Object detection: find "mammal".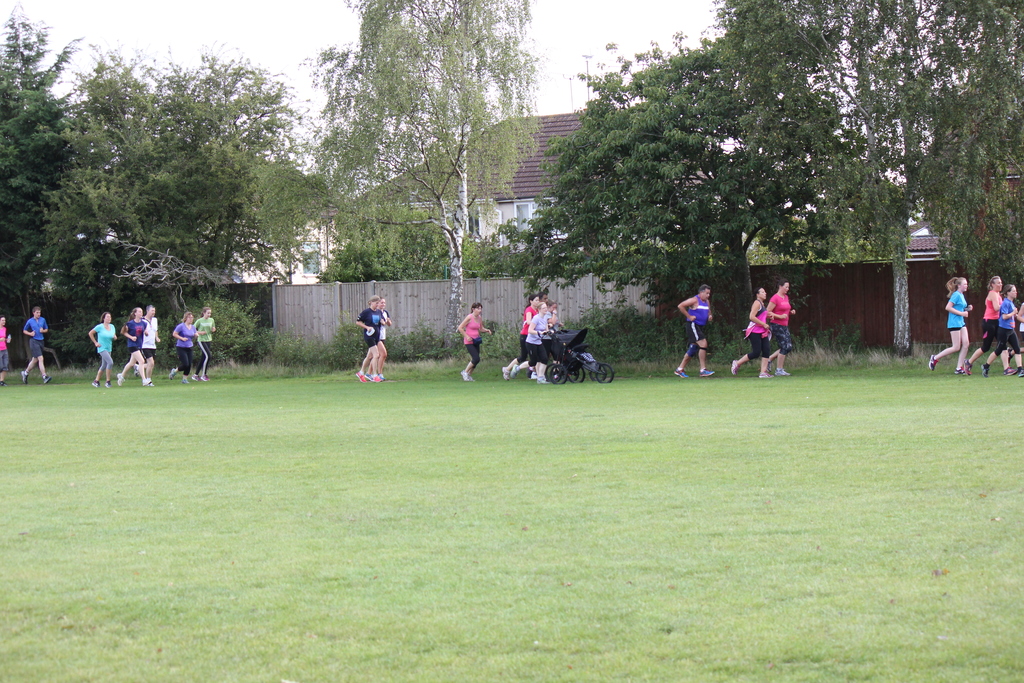
pyautogui.locateOnScreen(194, 306, 215, 381).
